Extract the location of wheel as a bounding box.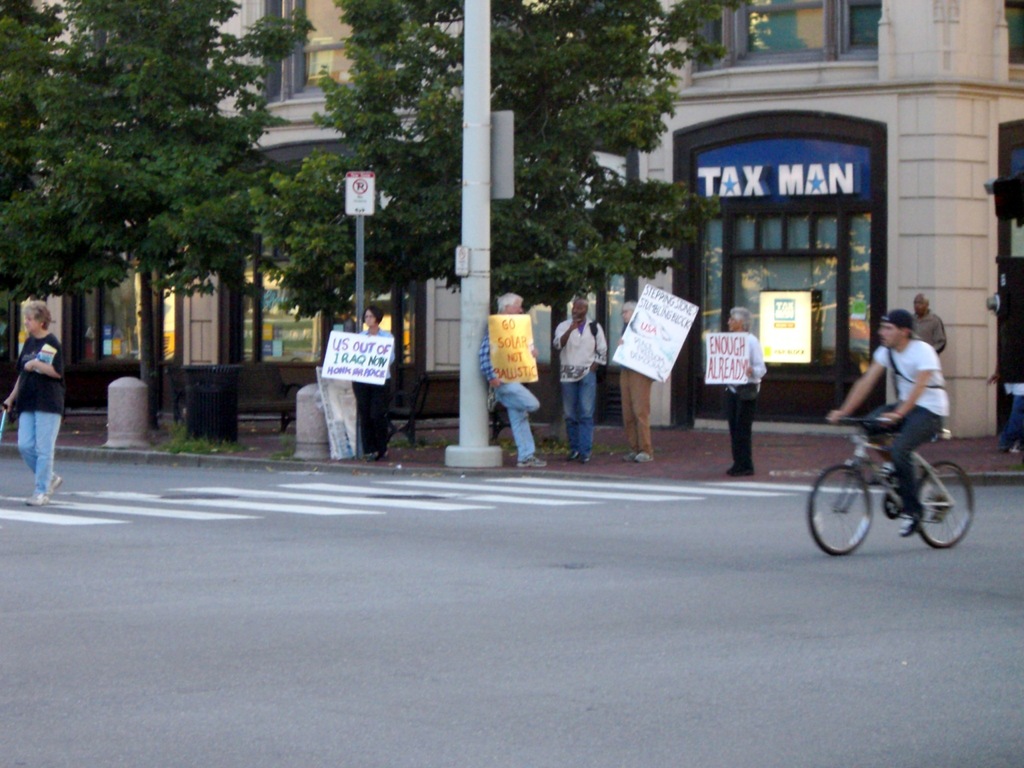
box=[925, 458, 979, 562].
